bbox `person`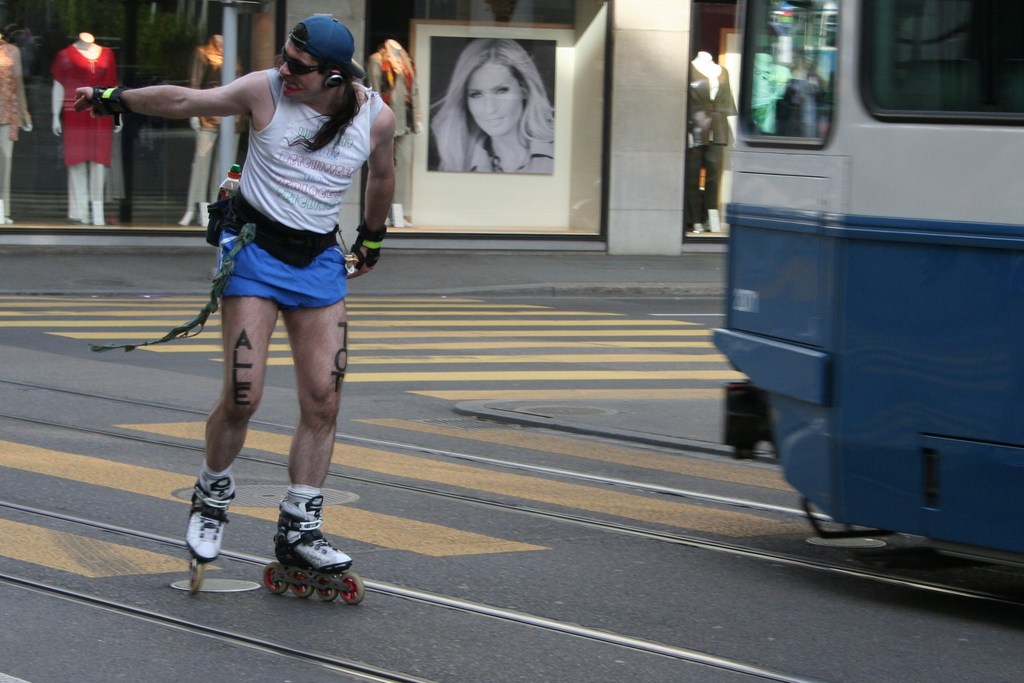
420/37/561/216
